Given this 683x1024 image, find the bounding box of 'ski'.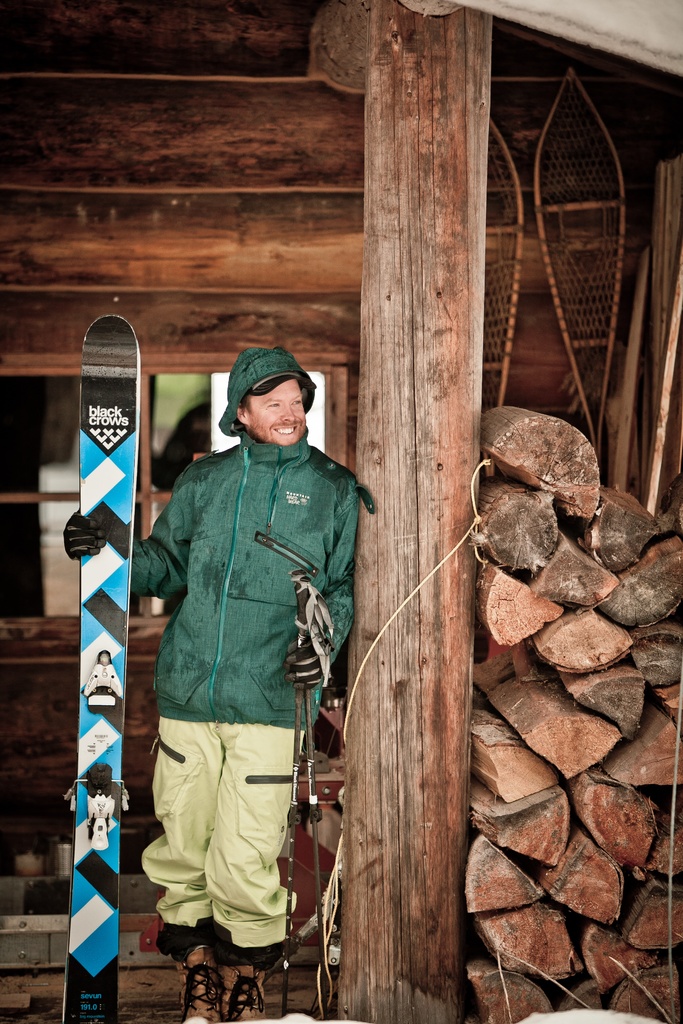
BBox(31, 317, 179, 957).
